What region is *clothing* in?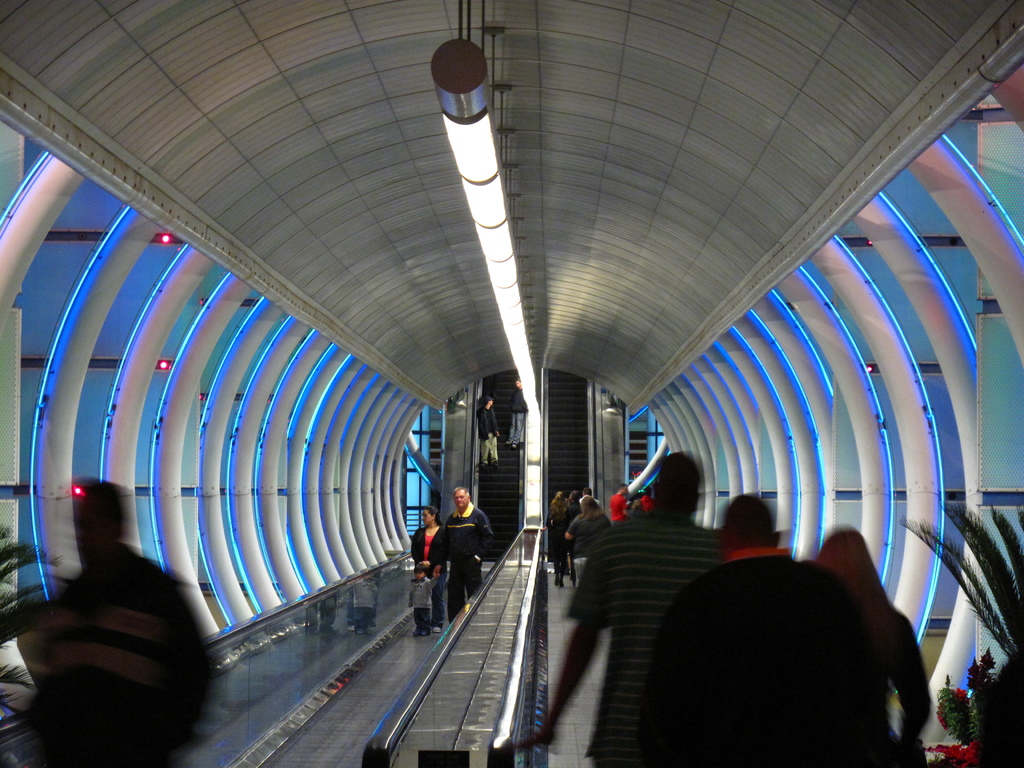
417 497 485 612.
